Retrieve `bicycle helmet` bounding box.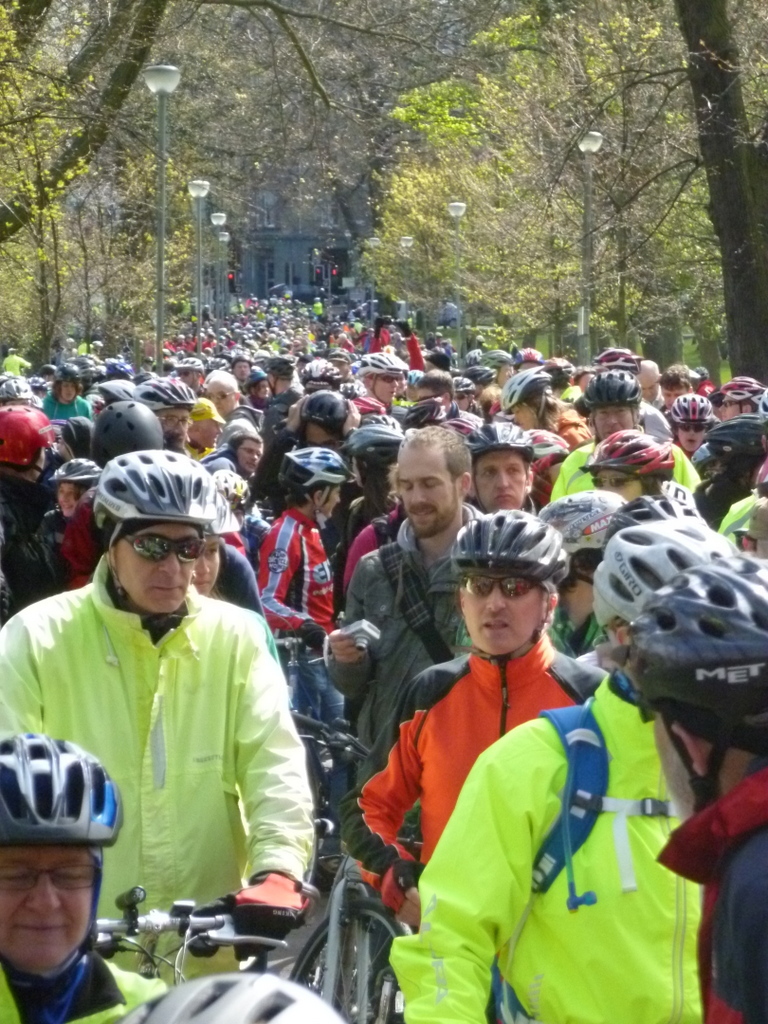
Bounding box: 449/511/568/576.
